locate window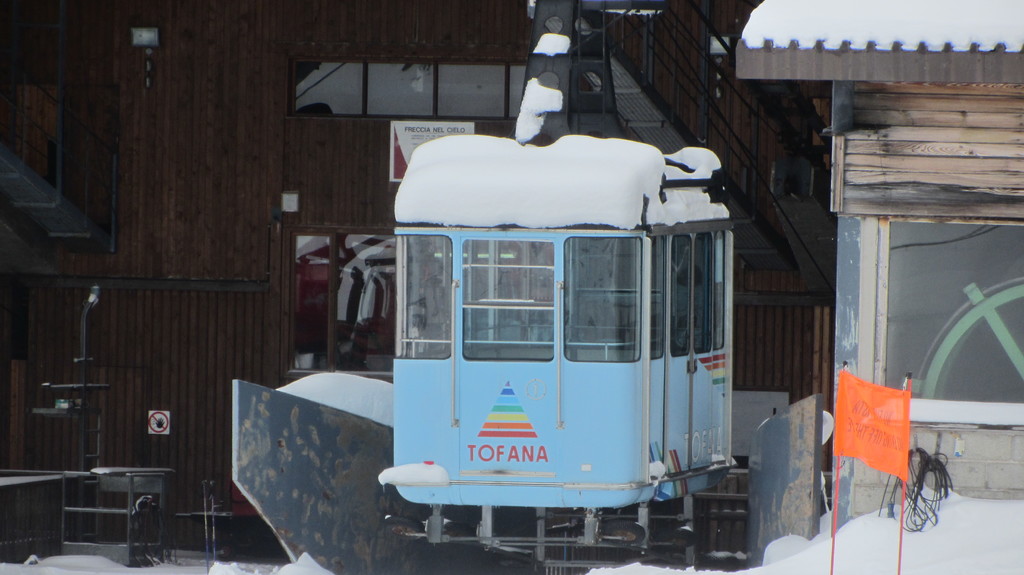
<region>460, 240, 551, 359</region>
